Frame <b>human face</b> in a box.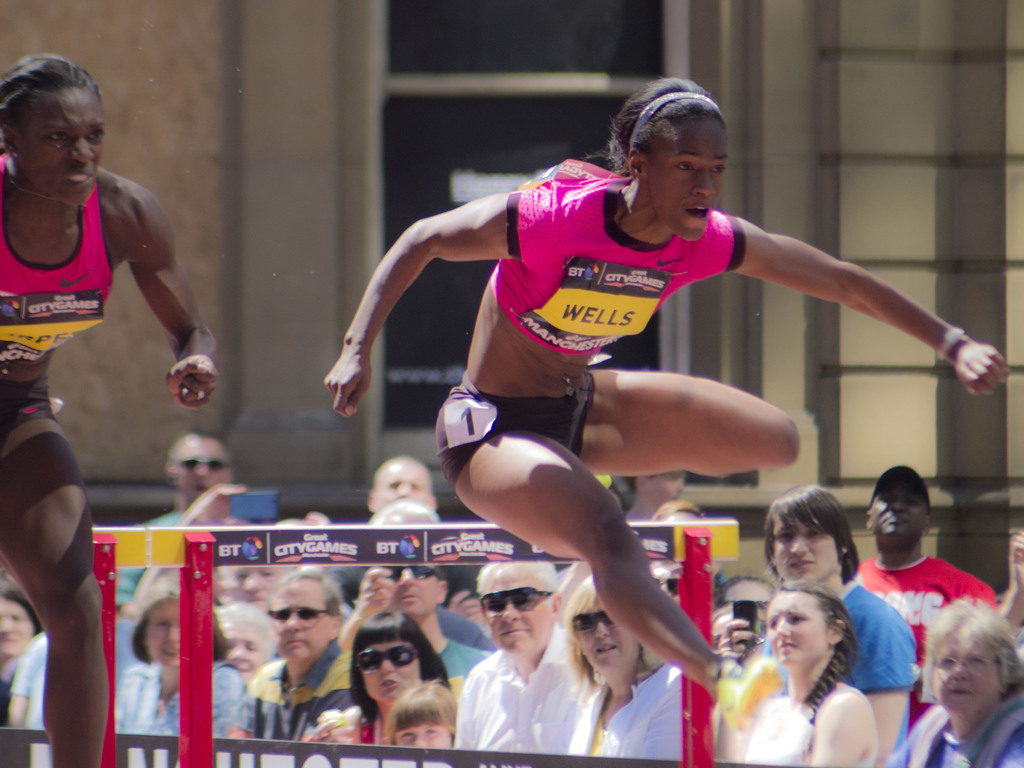
bbox(225, 625, 263, 683).
